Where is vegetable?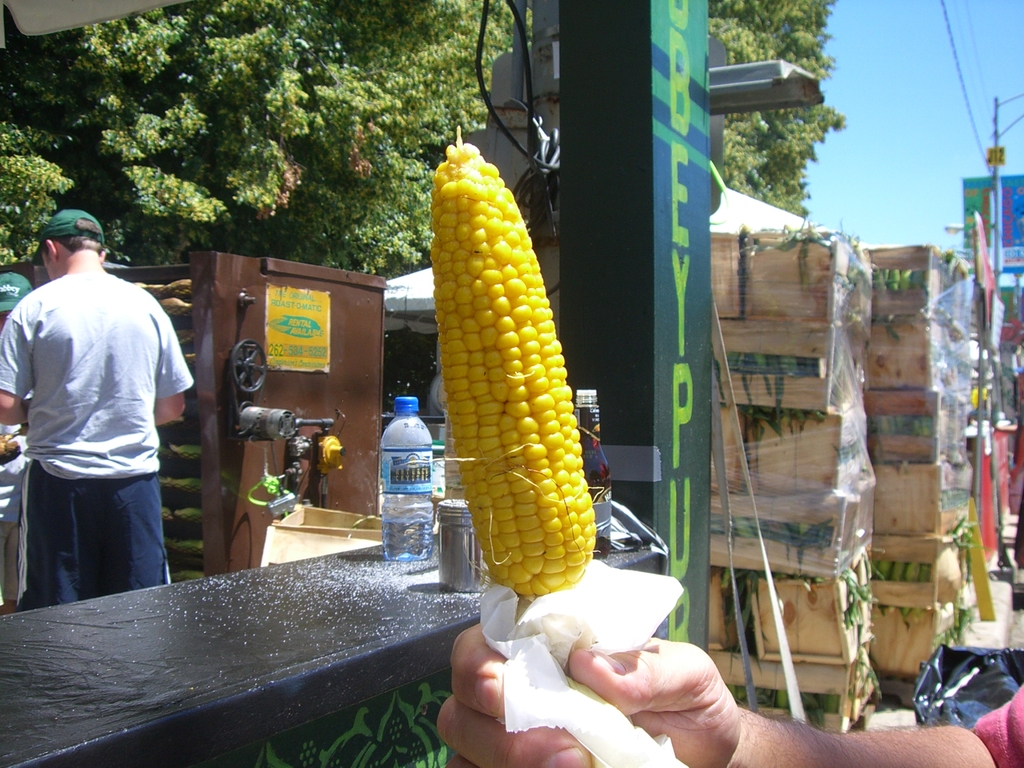
bbox=[427, 132, 600, 767].
